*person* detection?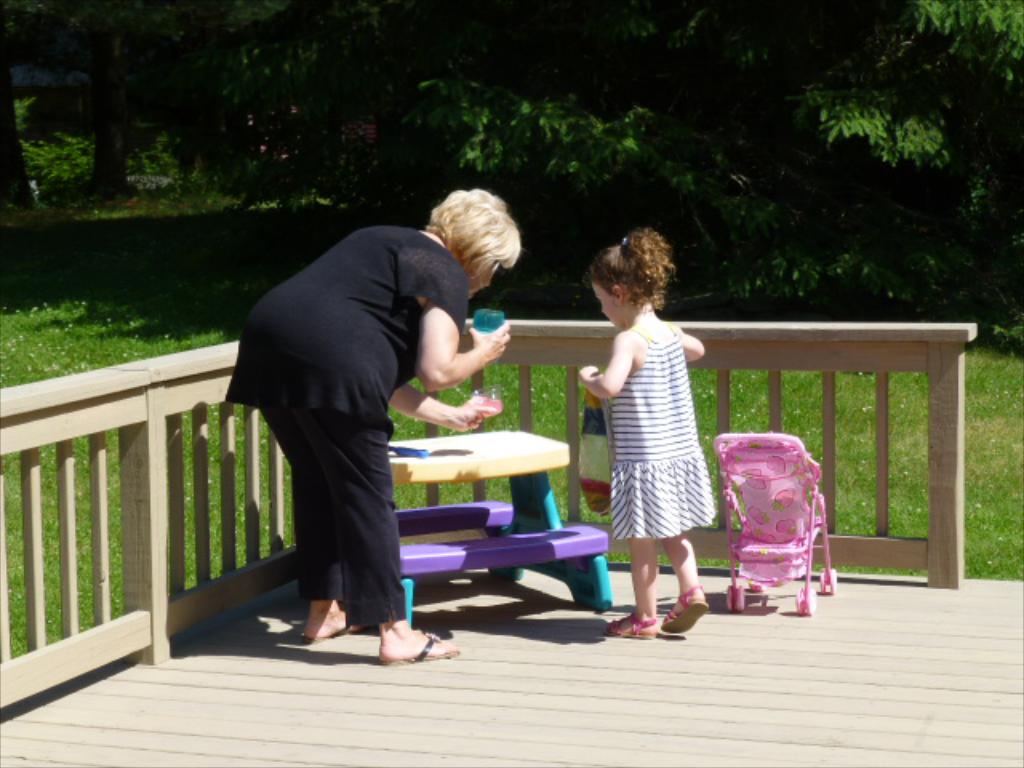
(x1=226, y1=179, x2=528, y2=666)
